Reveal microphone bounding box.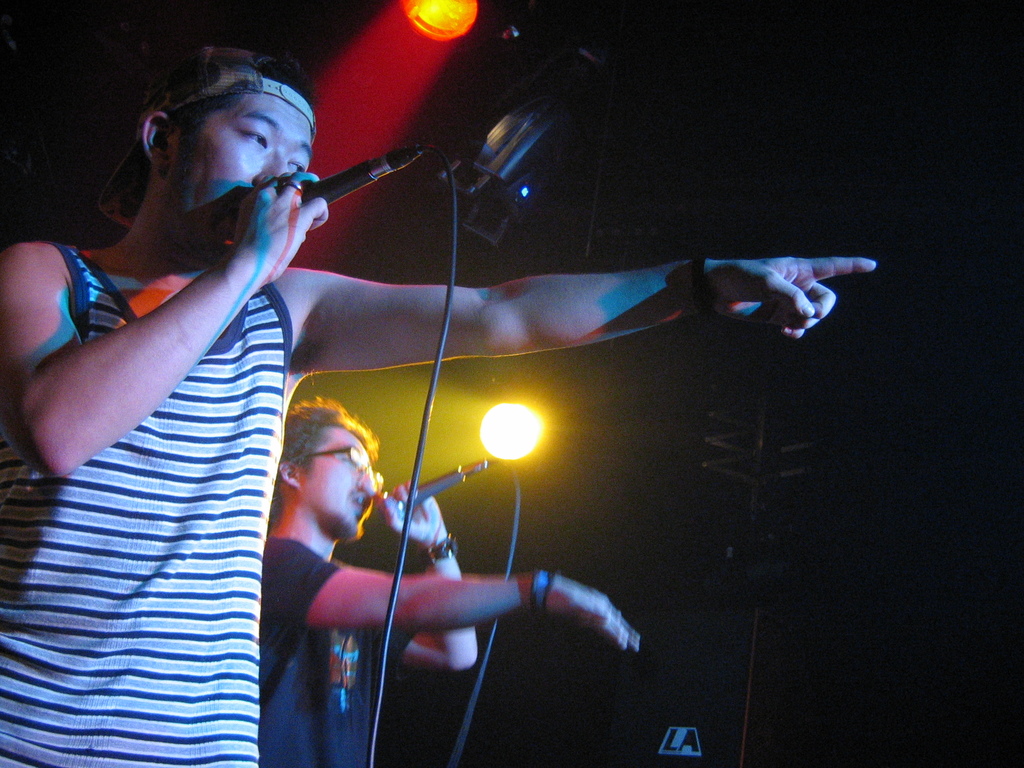
Revealed: <region>376, 452, 494, 524</region>.
